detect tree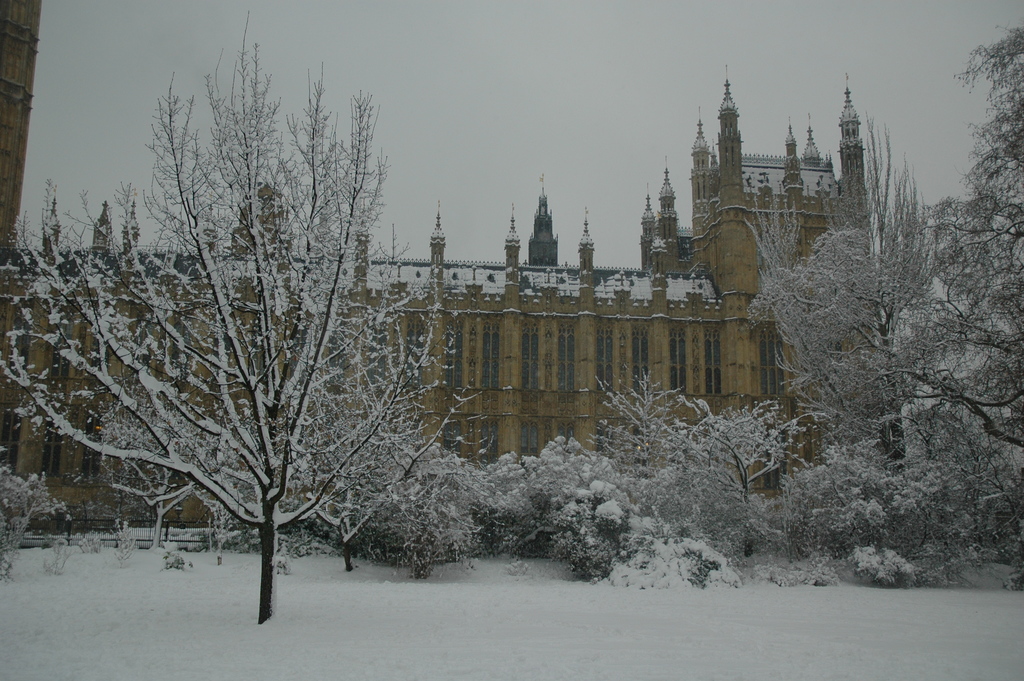
bbox=[911, 3, 1023, 494]
